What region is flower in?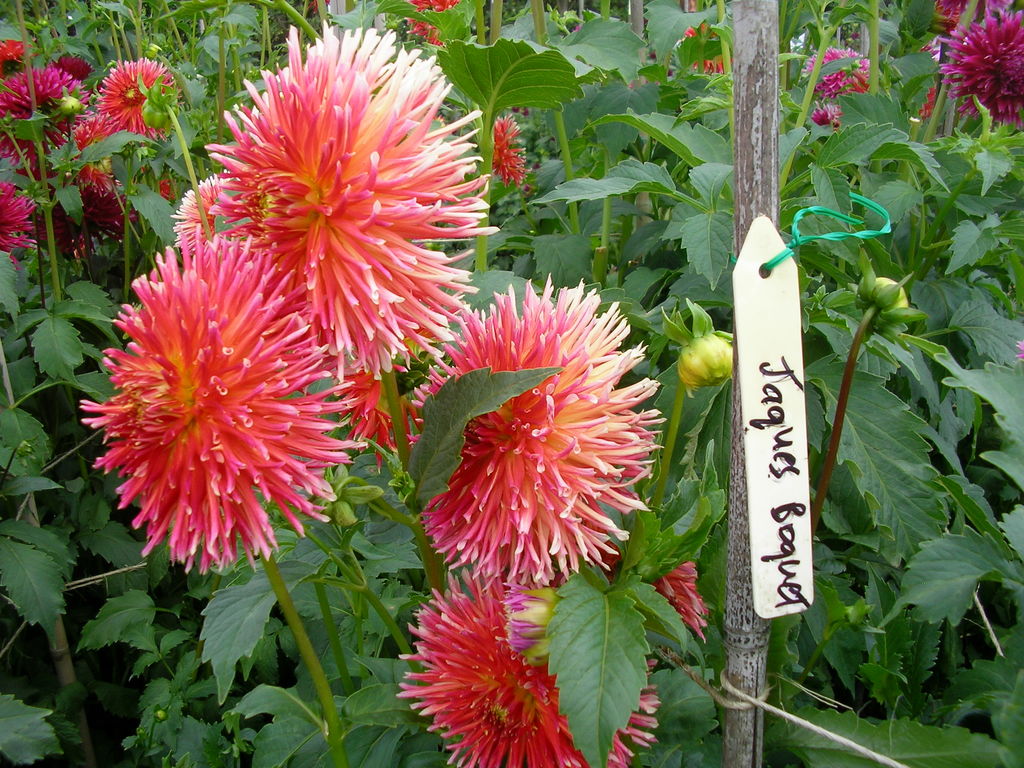
BBox(97, 57, 180, 135).
